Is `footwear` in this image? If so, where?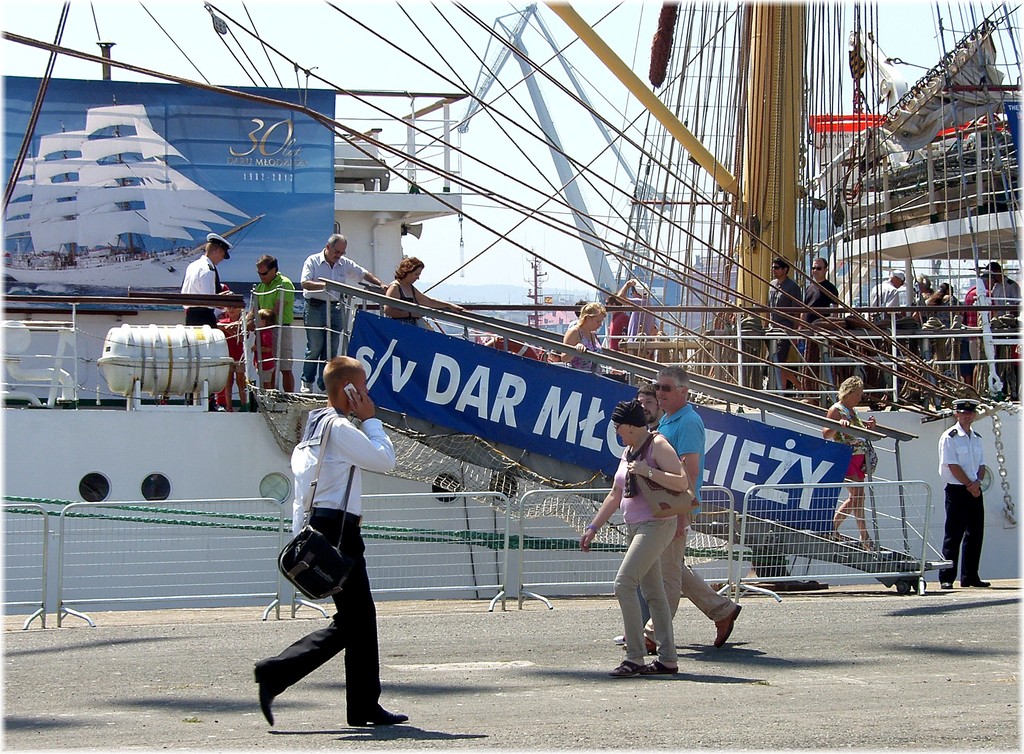
Yes, at BBox(640, 657, 679, 677).
